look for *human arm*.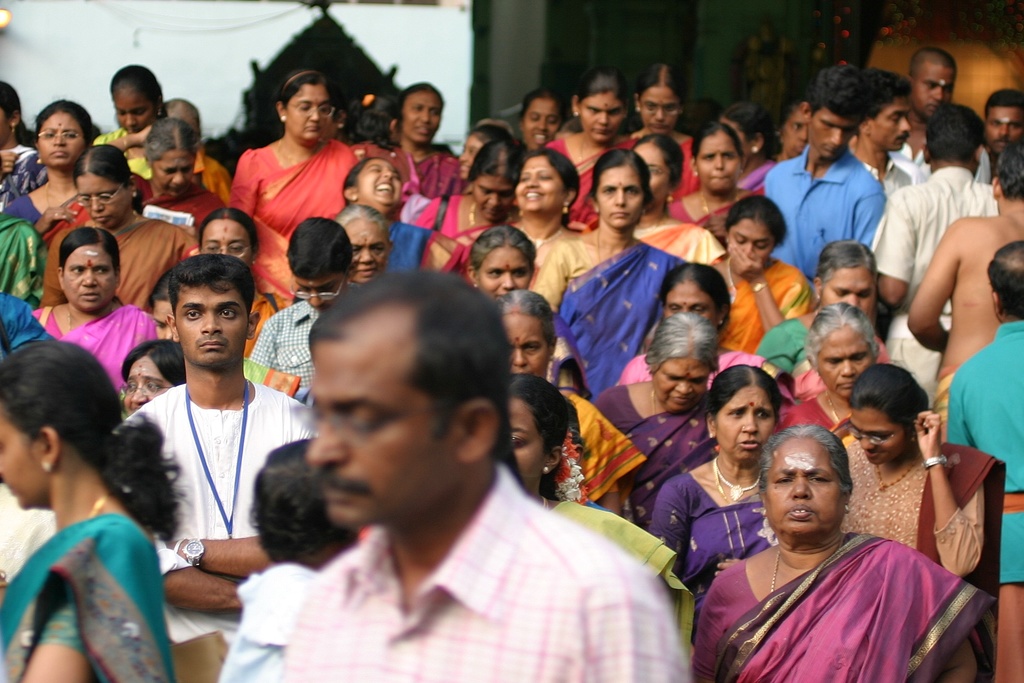
Found: detection(541, 129, 573, 180).
